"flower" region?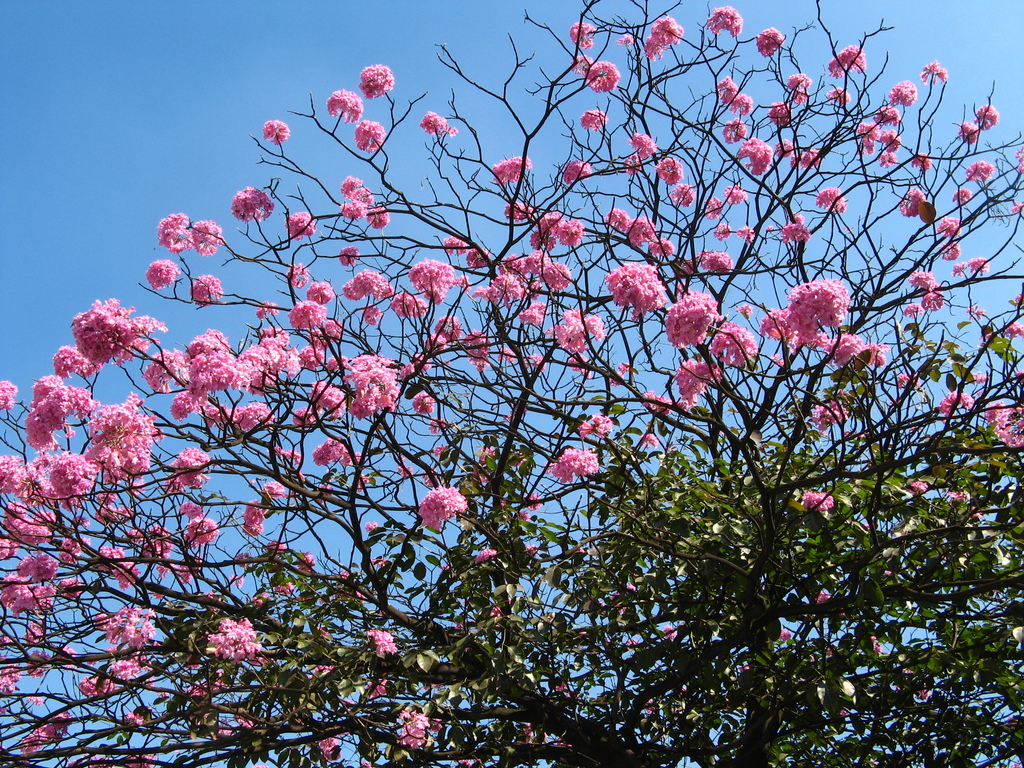
[392,709,443,751]
